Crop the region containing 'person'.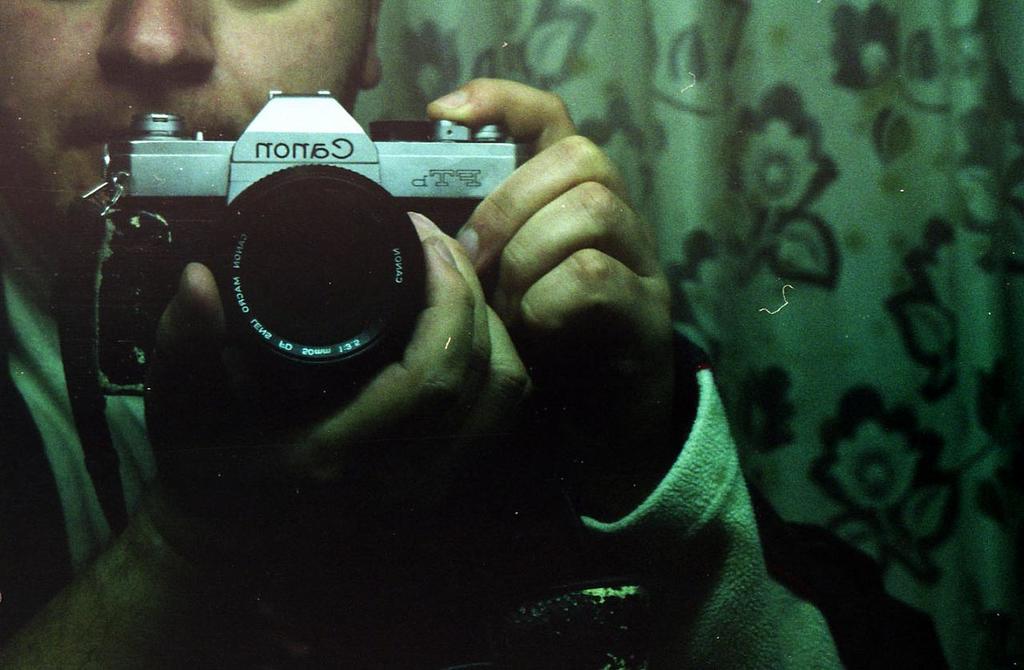
Crop region: locate(7, 0, 858, 669).
